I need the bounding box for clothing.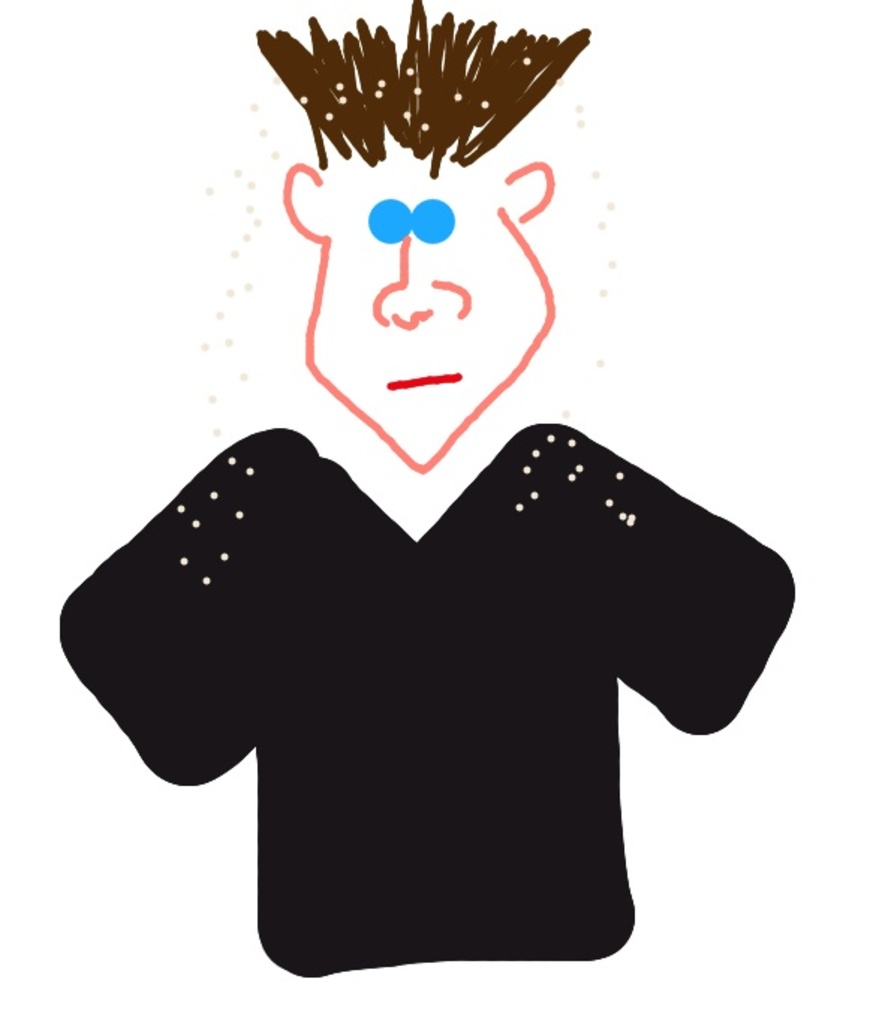
Here it is: locate(55, 437, 791, 979).
